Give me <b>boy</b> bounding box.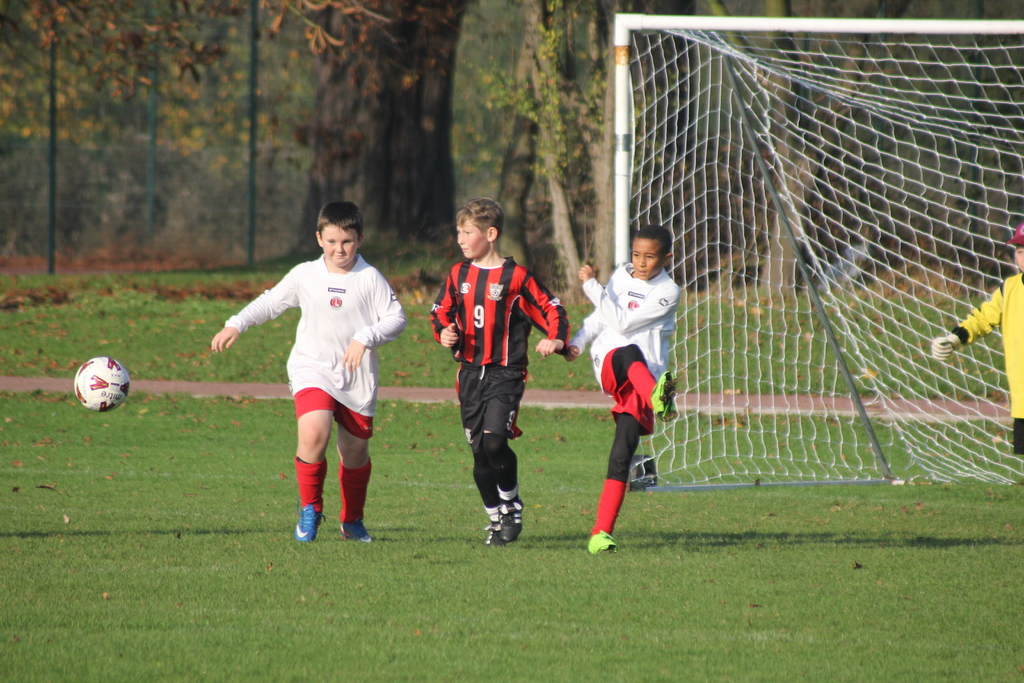
[x1=923, y1=210, x2=1023, y2=482].
